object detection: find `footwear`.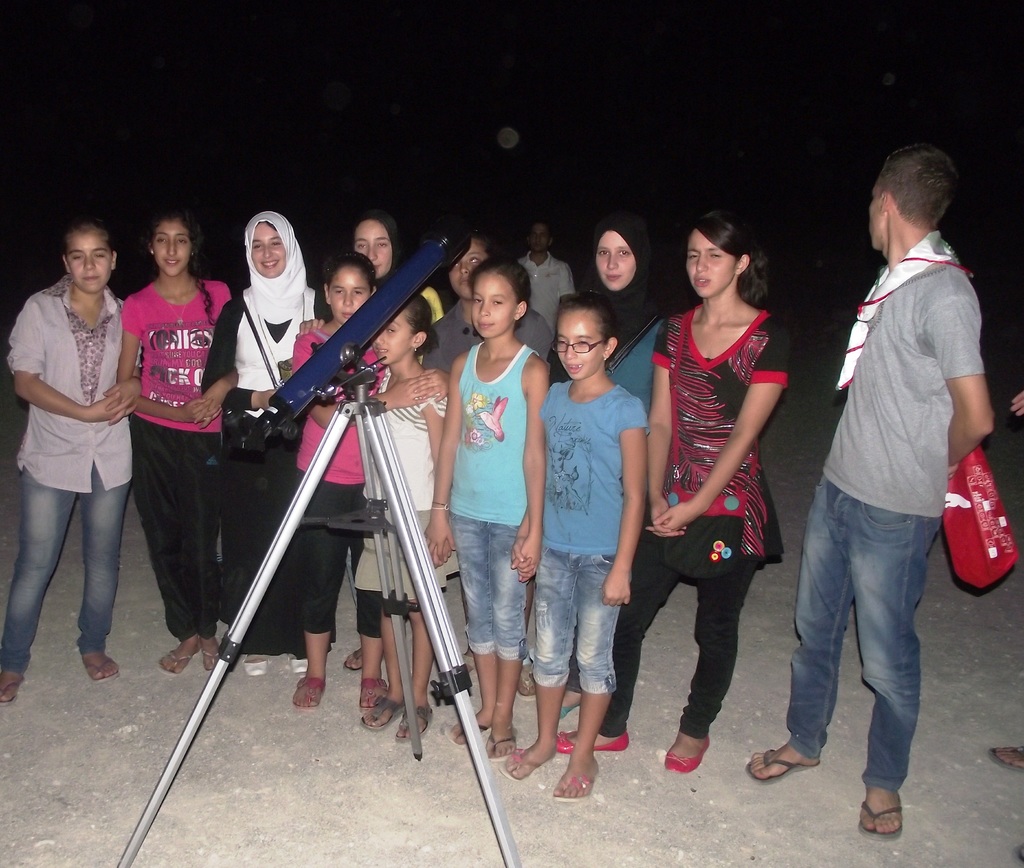
514, 668, 534, 695.
